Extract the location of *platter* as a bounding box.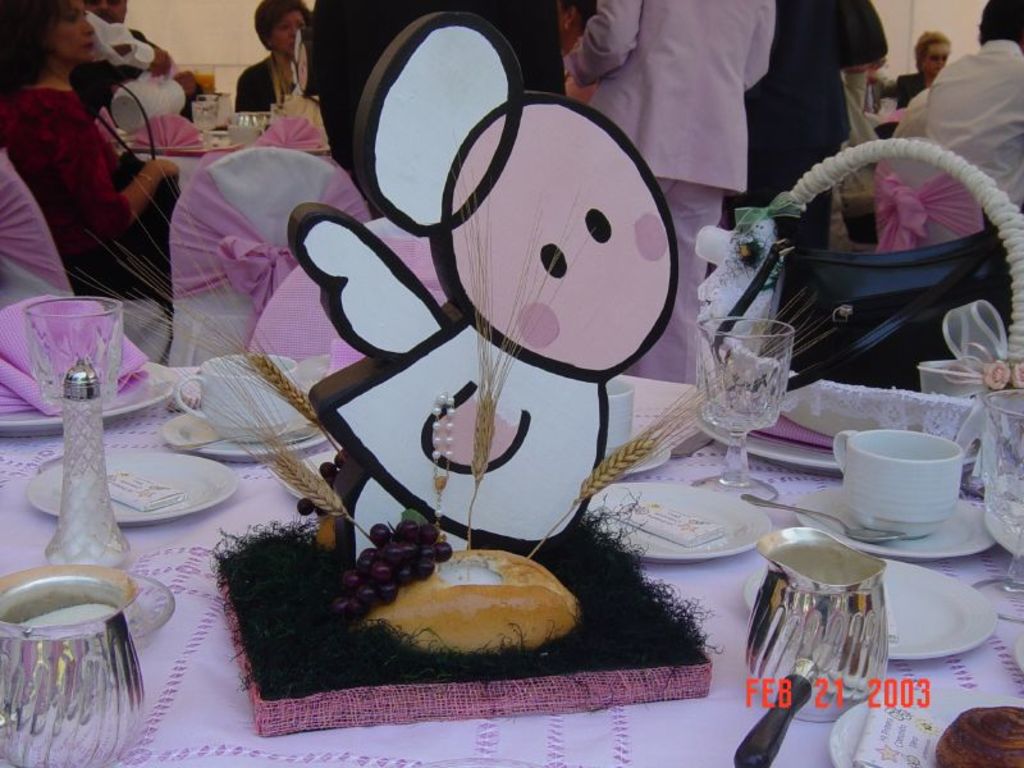
831/687/988/767.
